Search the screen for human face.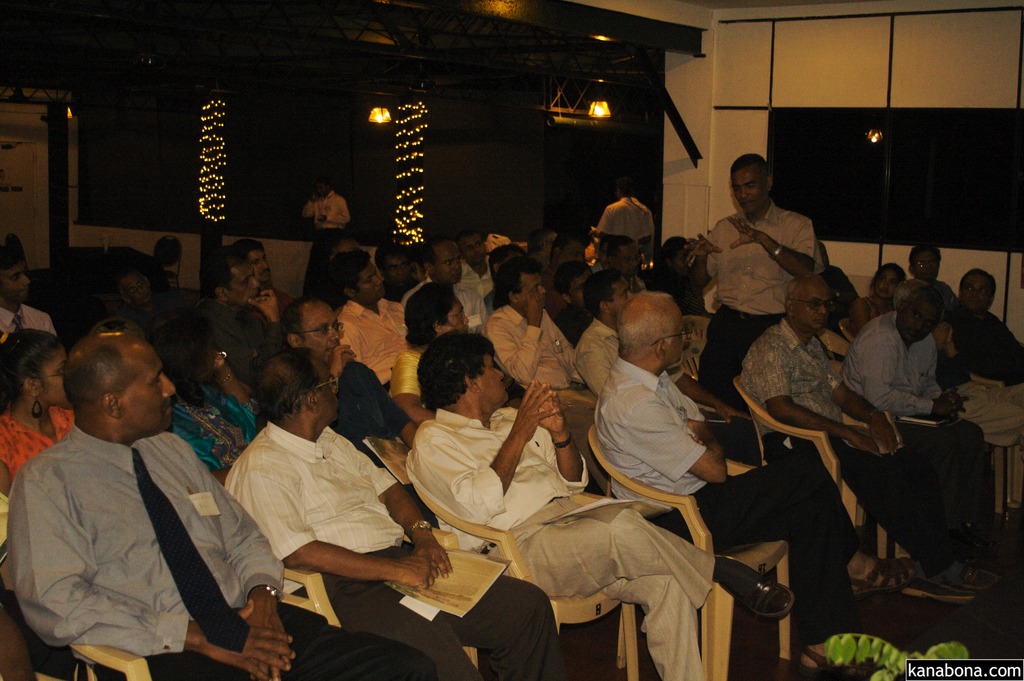
Found at (565,244,584,261).
